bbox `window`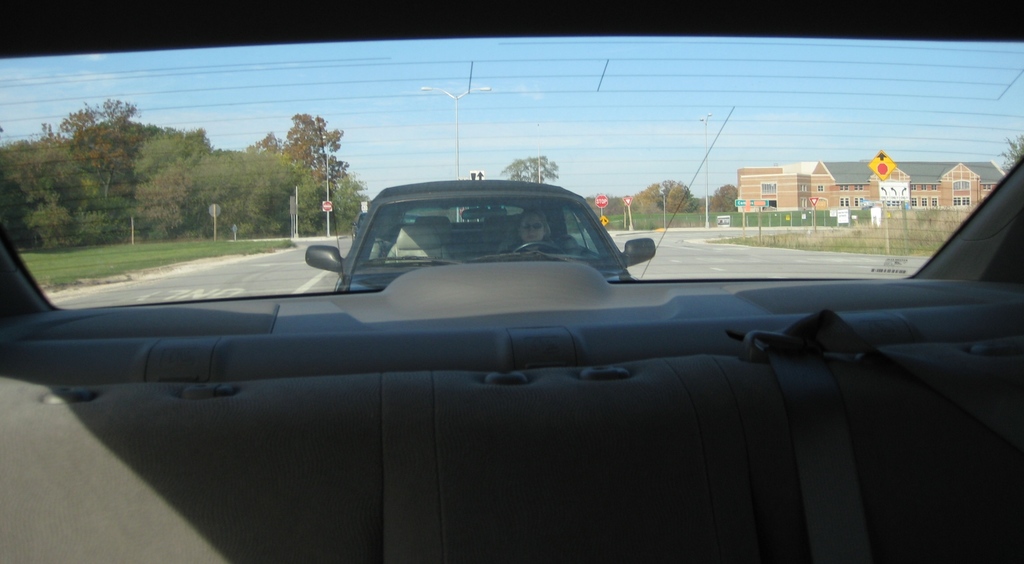
l=854, t=183, r=865, b=190
